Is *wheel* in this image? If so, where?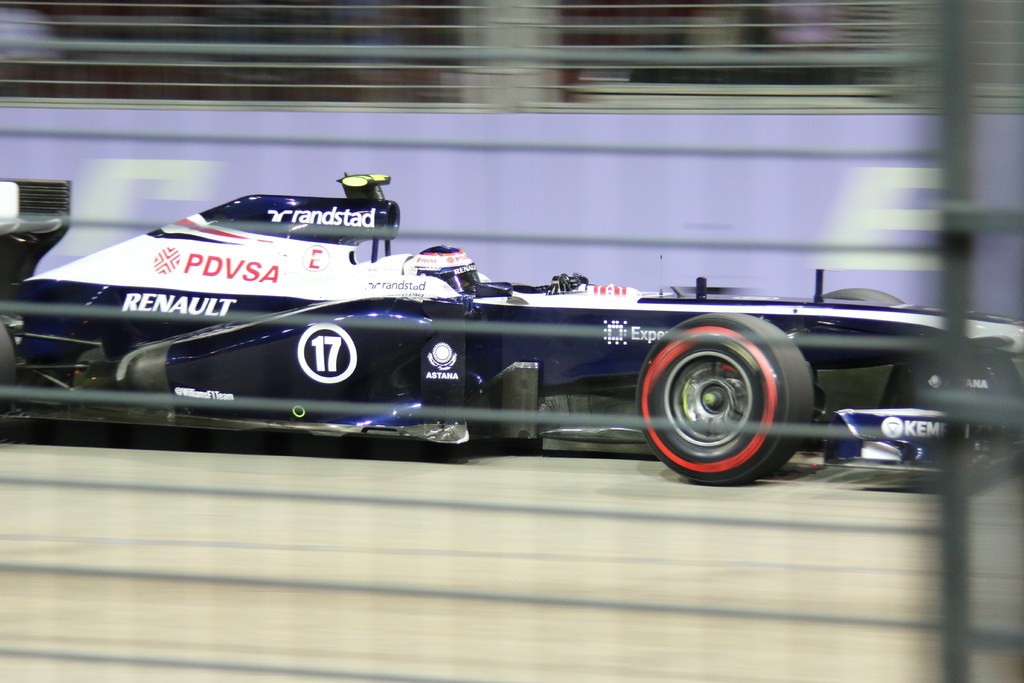
Yes, at (822,288,906,308).
